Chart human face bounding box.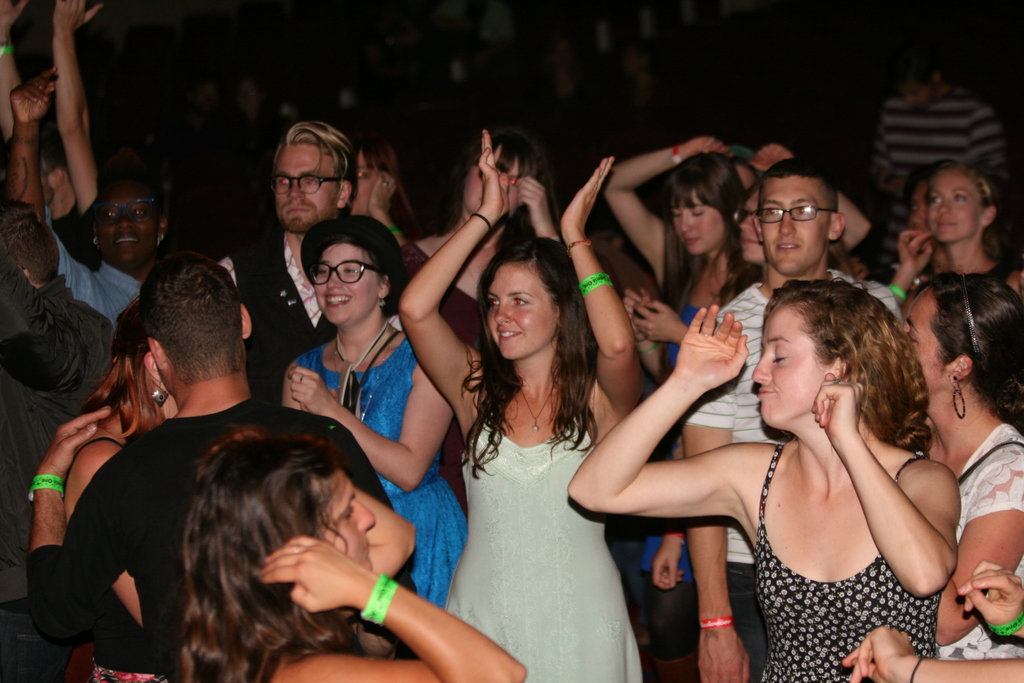
Charted: locate(353, 152, 380, 218).
